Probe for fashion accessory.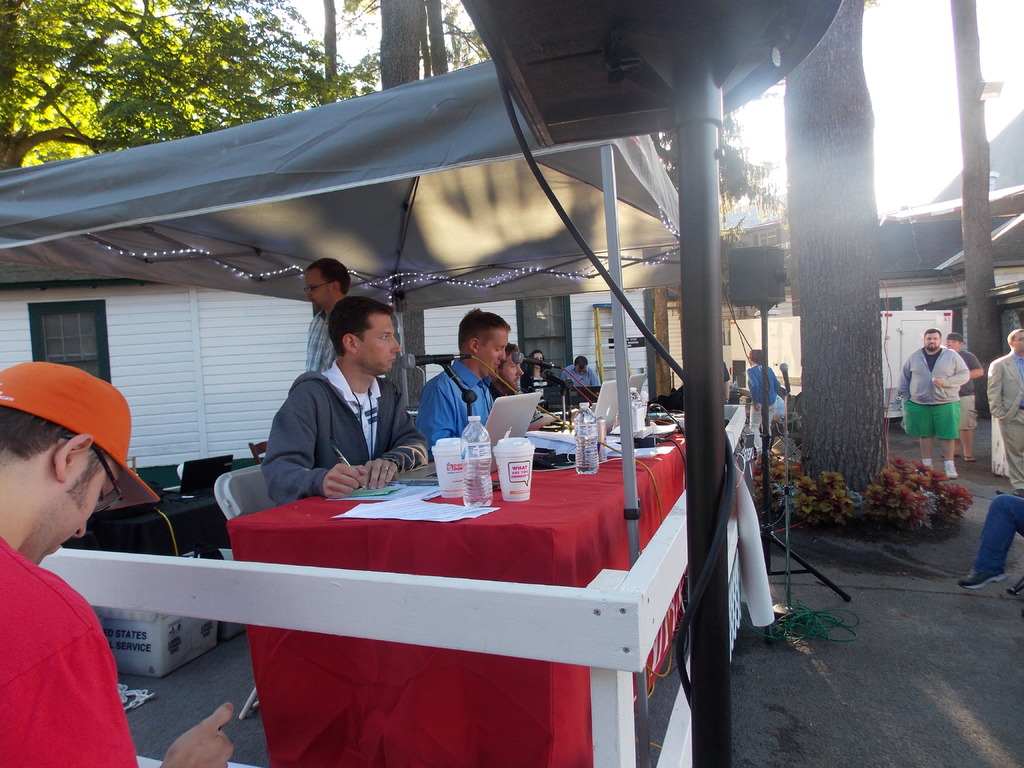
Probe result: <region>0, 358, 164, 513</region>.
